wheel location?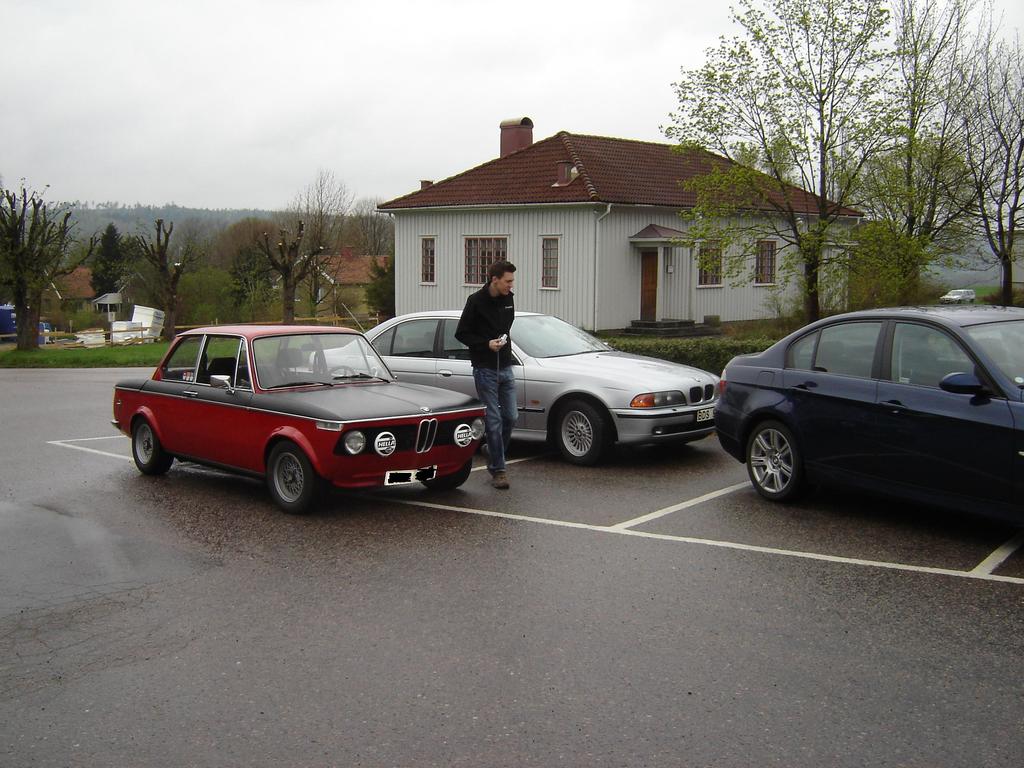
[left=742, top=419, right=802, bottom=504]
